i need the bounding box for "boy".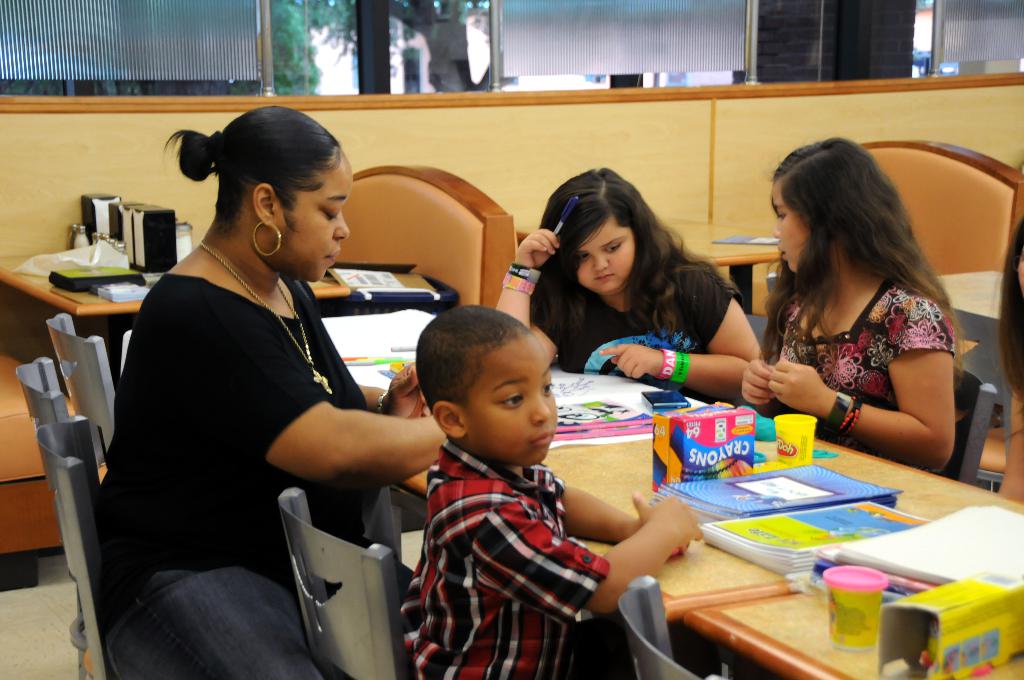
Here it is: [x1=381, y1=298, x2=649, y2=668].
